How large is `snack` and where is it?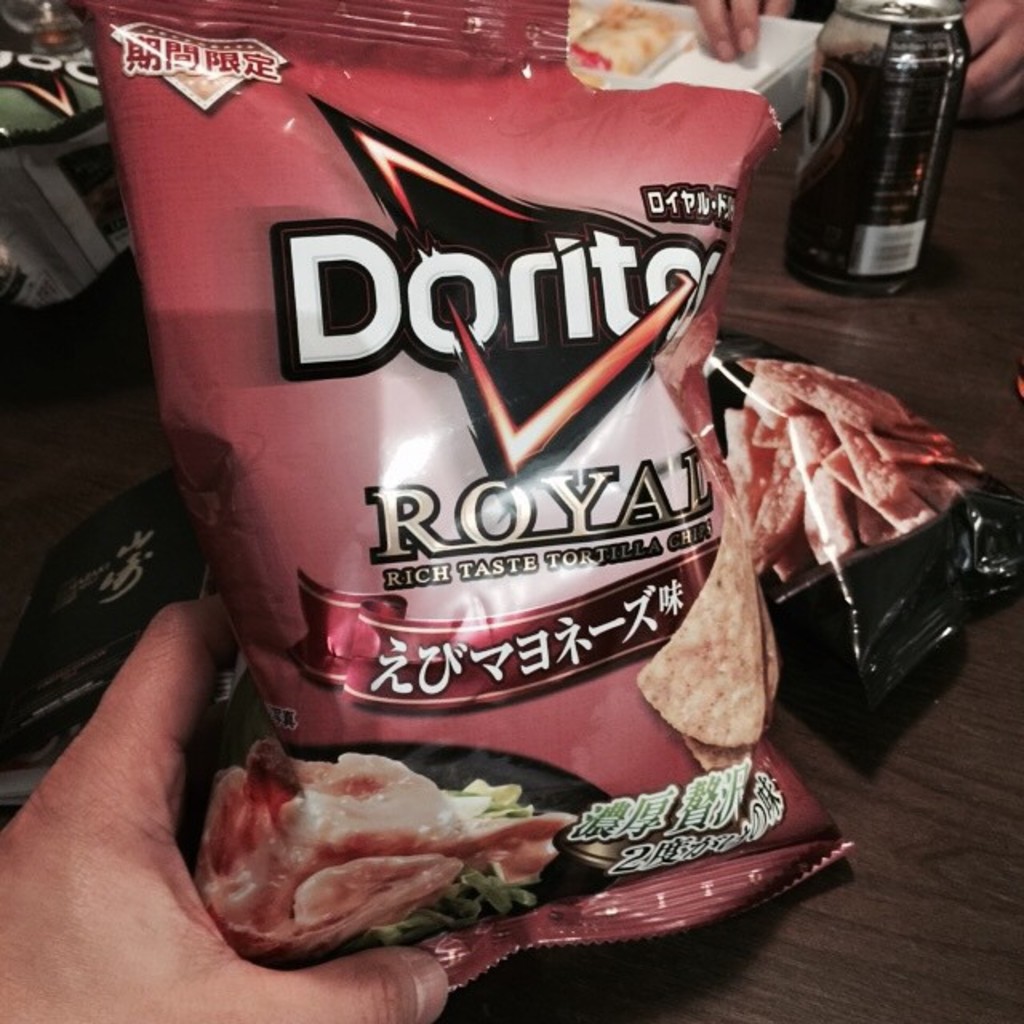
Bounding box: l=643, t=486, r=776, b=766.
